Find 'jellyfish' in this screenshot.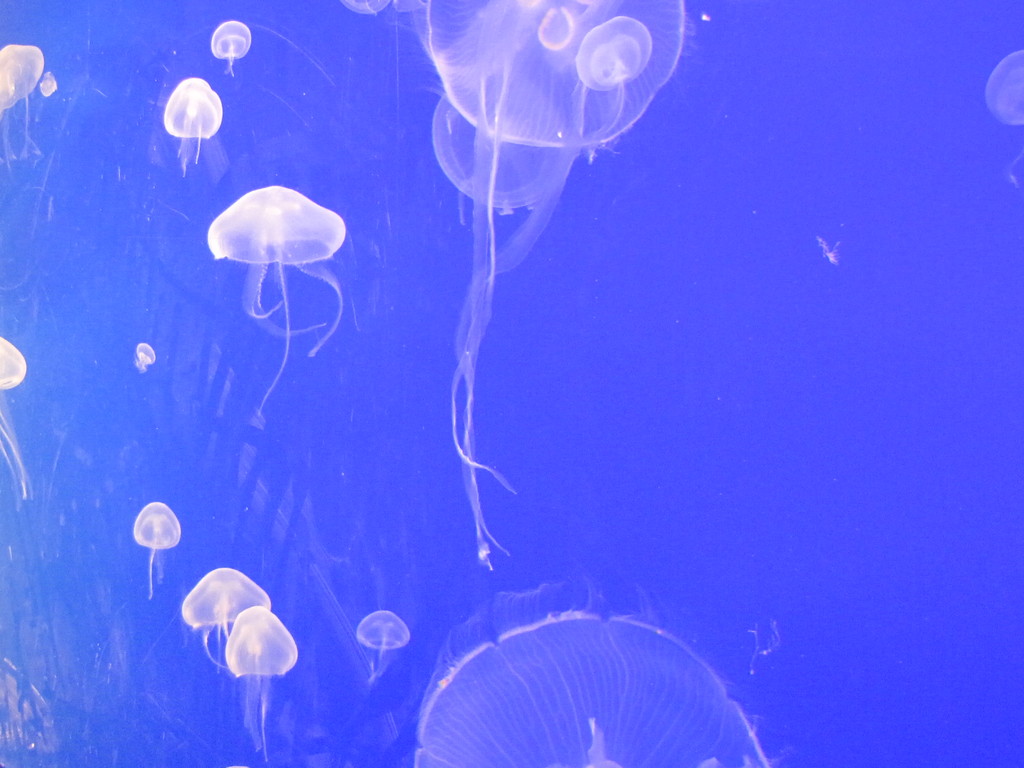
The bounding box for 'jellyfish' is <box>211,19,255,77</box>.
